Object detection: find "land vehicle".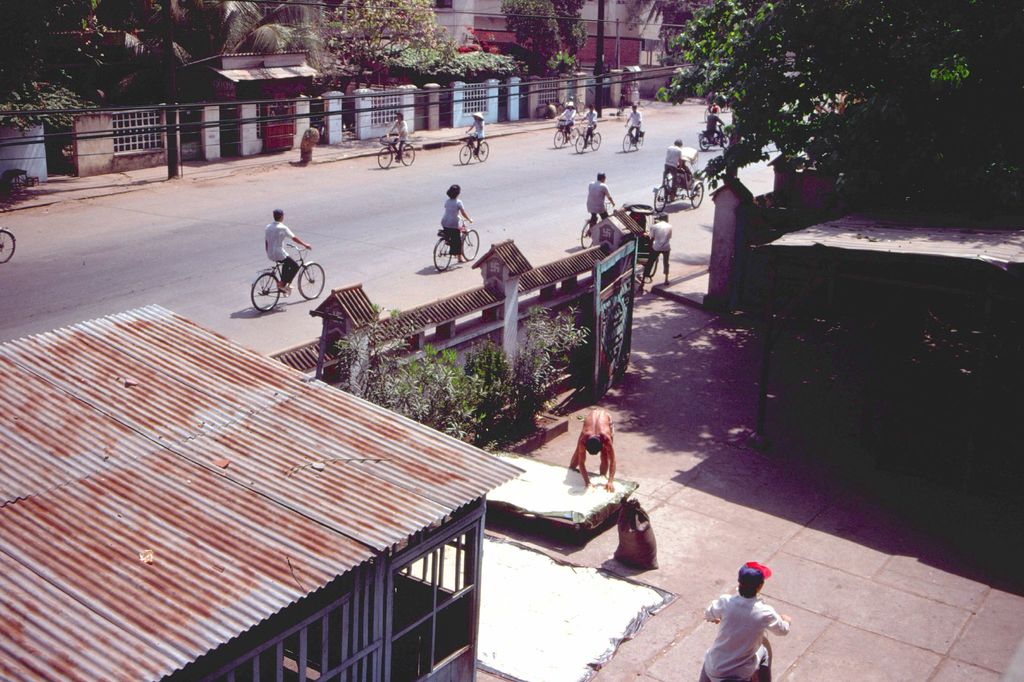
rect(579, 216, 596, 246).
